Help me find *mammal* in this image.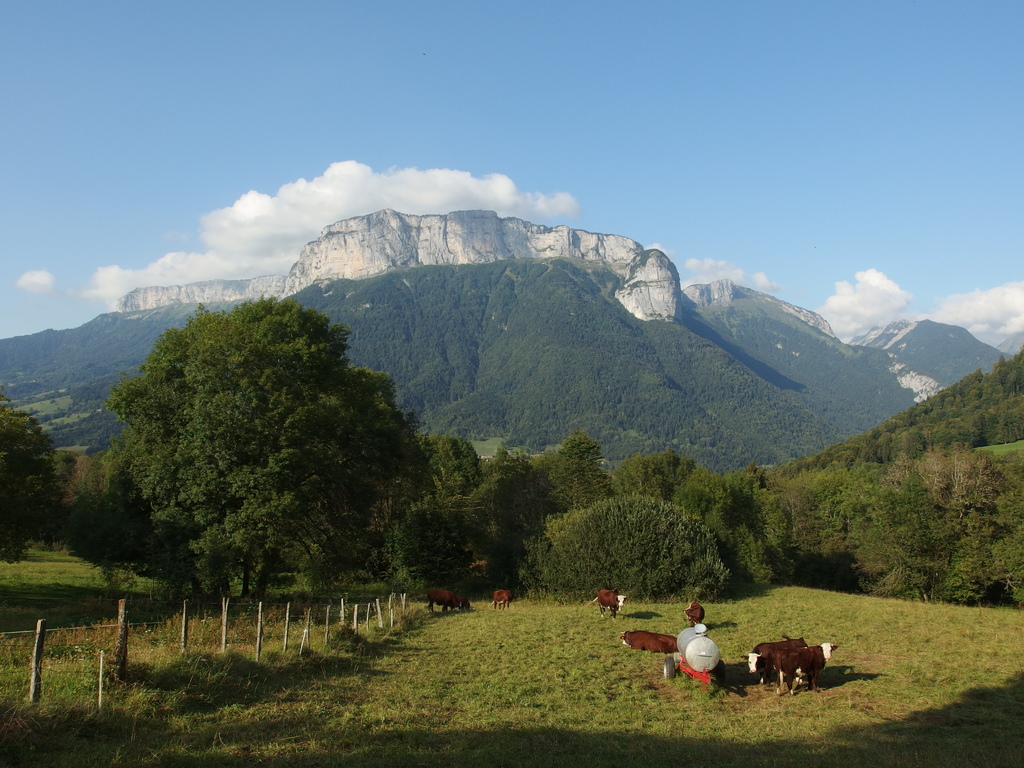
Found it: 595/585/625/622.
